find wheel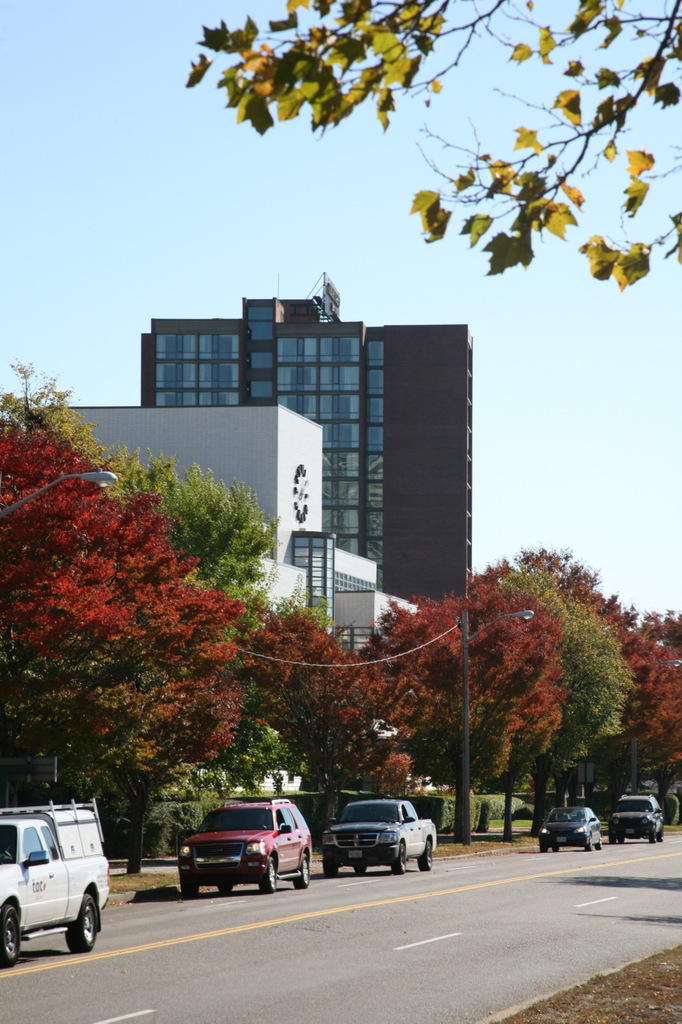
[x1=389, y1=846, x2=405, y2=879]
